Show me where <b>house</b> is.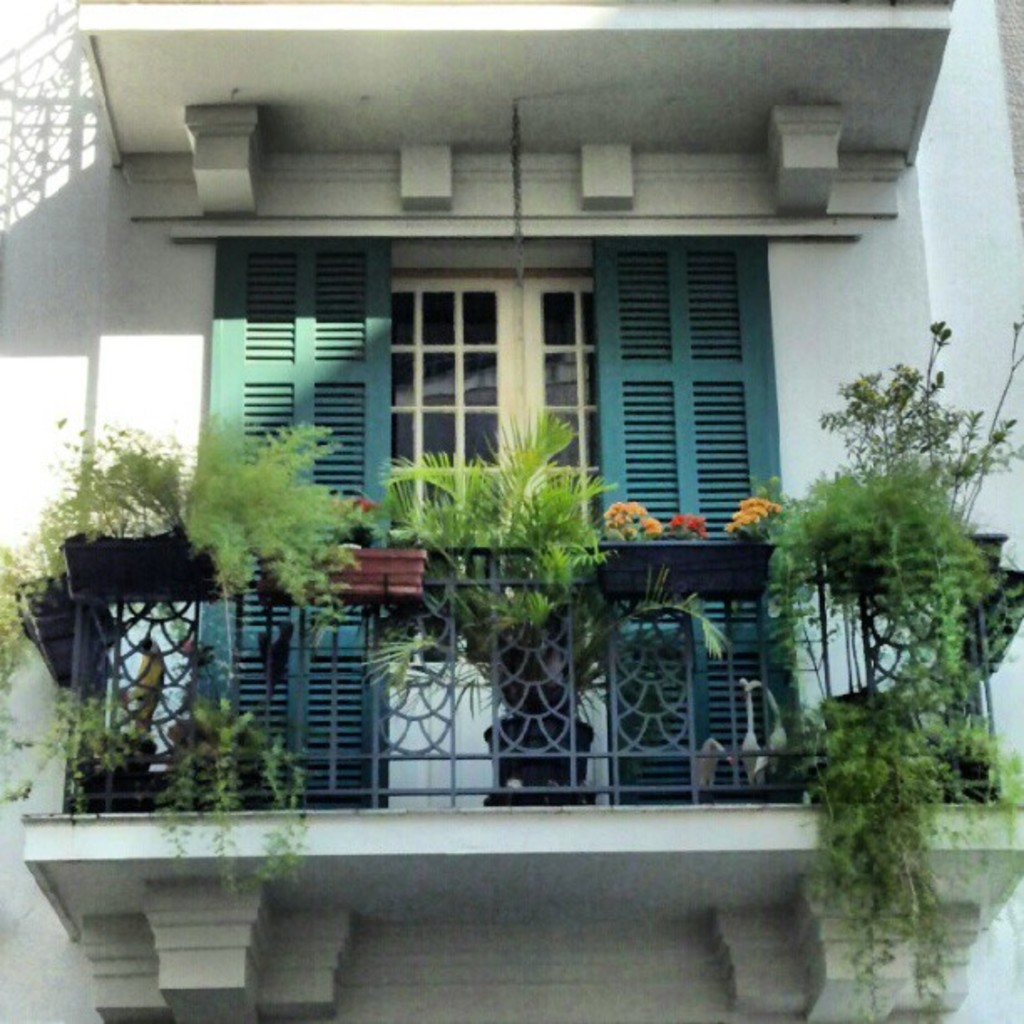
<b>house</b> is at [x1=0, y1=17, x2=986, y2=1022].
